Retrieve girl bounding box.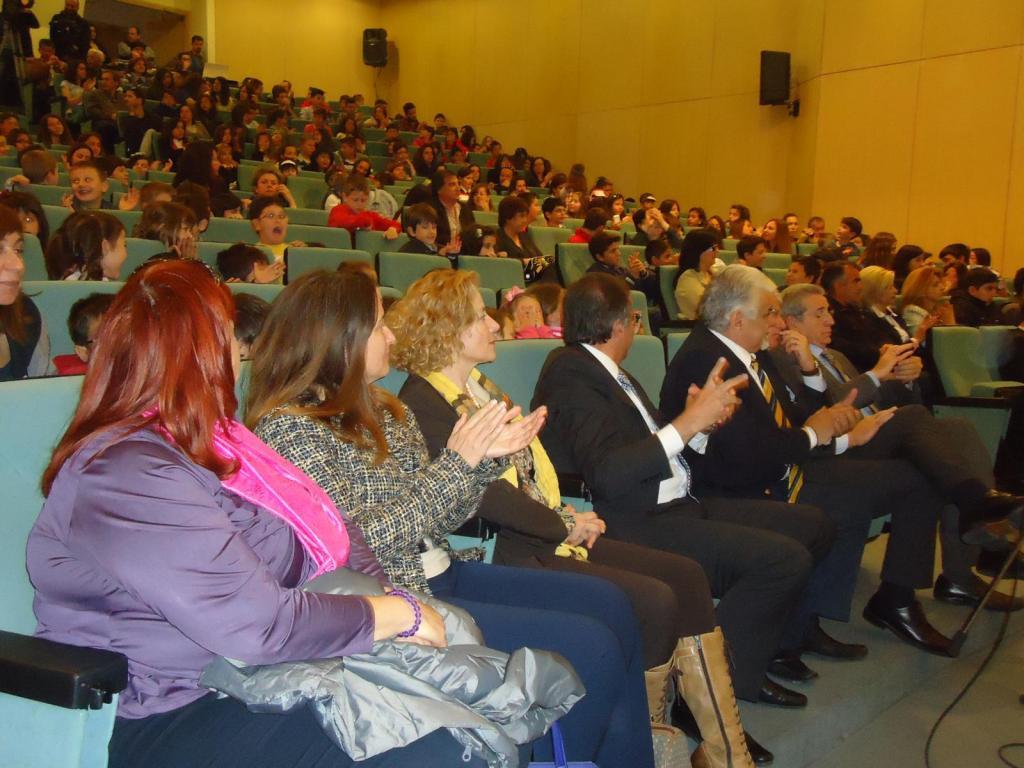
Bounding box: x1=471 y1=181 x2=496 y2=208.
